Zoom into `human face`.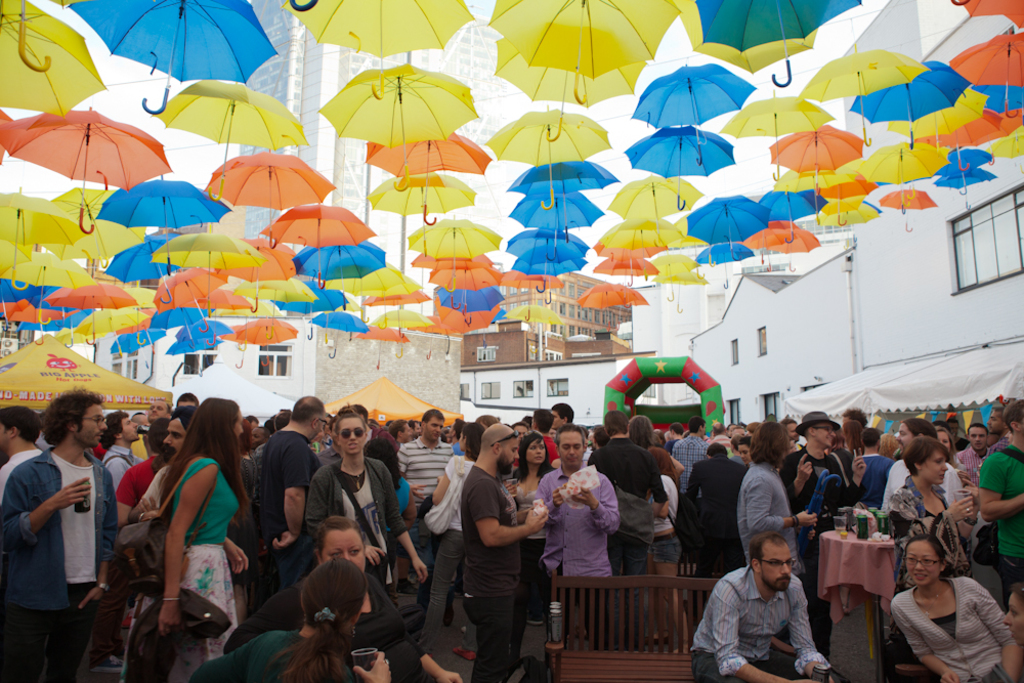
Zoom target: select_region(749, 550, 795, 594).
